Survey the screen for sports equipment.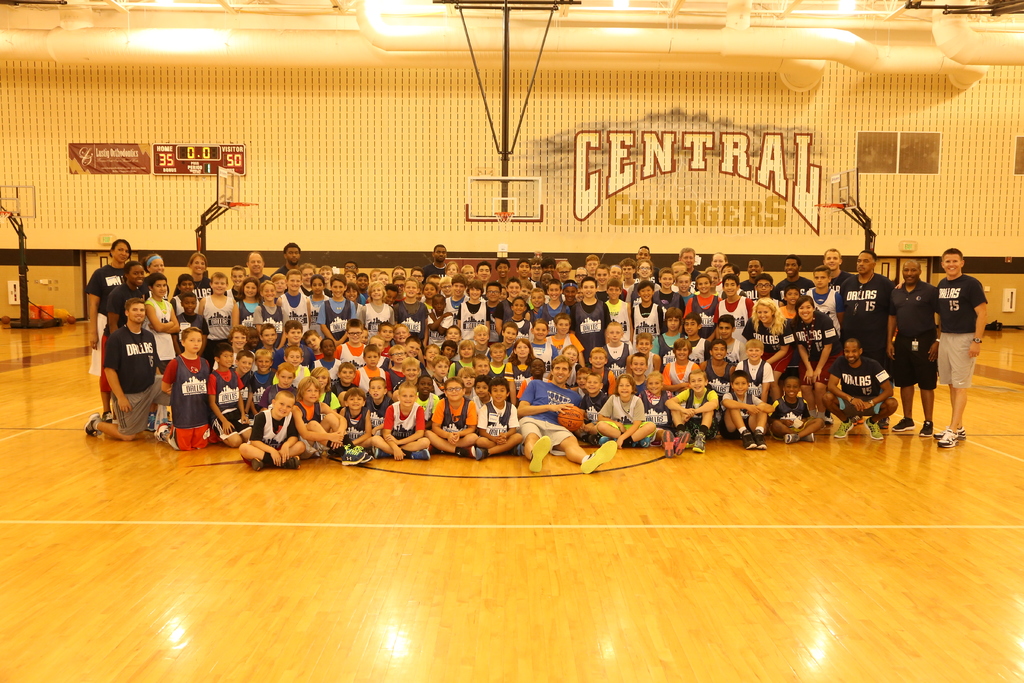
Survey found: detection(430, 0, 580, 253).
